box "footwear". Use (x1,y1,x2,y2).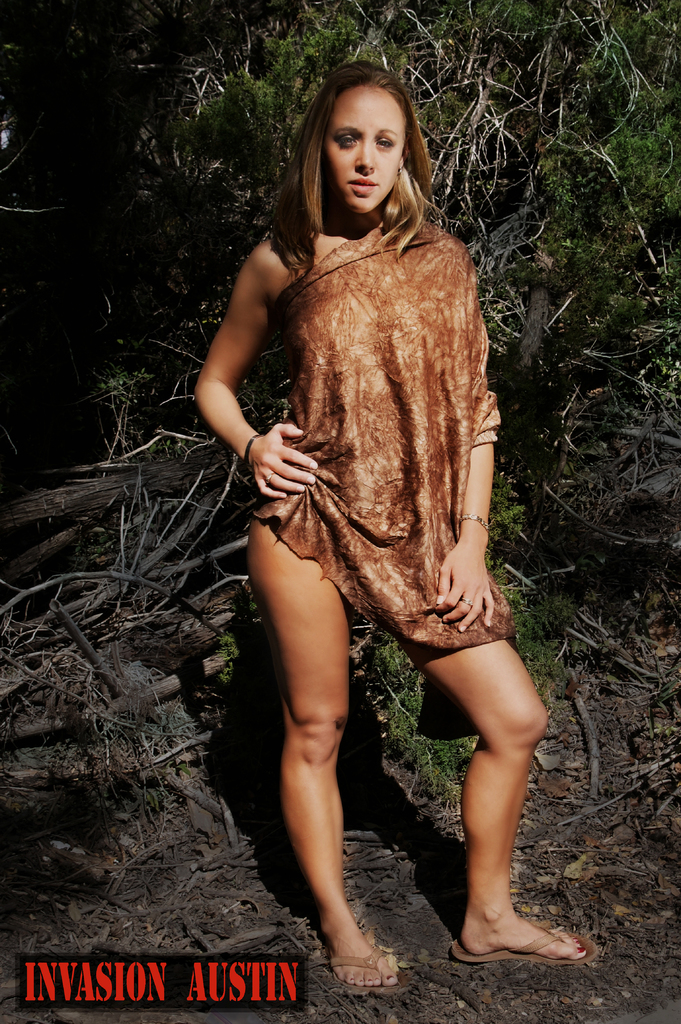
(448,924,602,964).
